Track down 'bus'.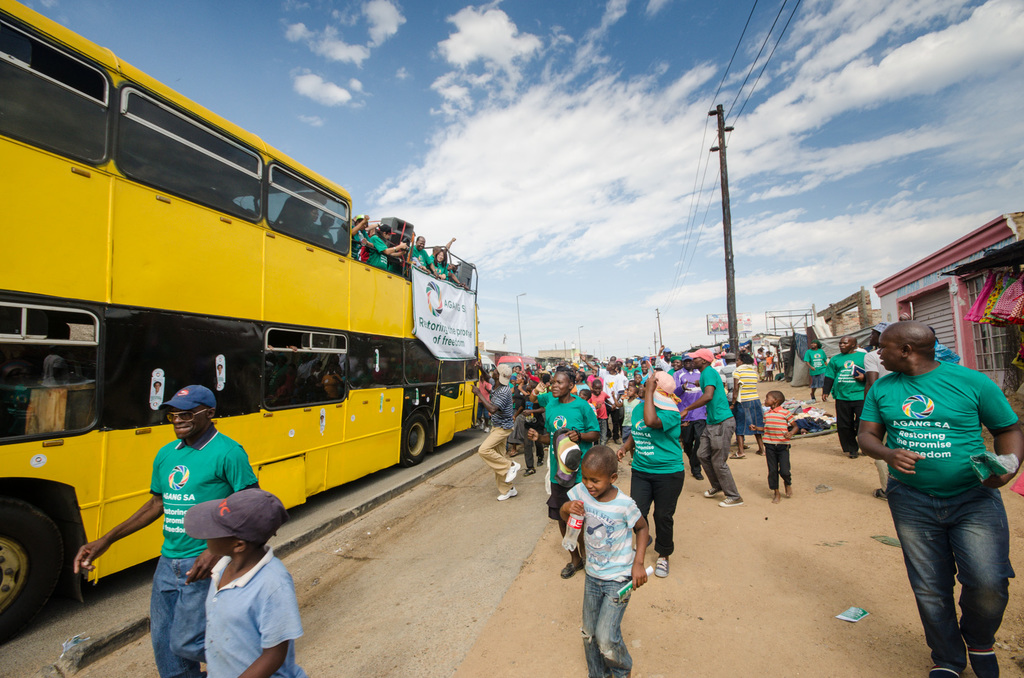
Tracked to [0, 0, 479, 644].
